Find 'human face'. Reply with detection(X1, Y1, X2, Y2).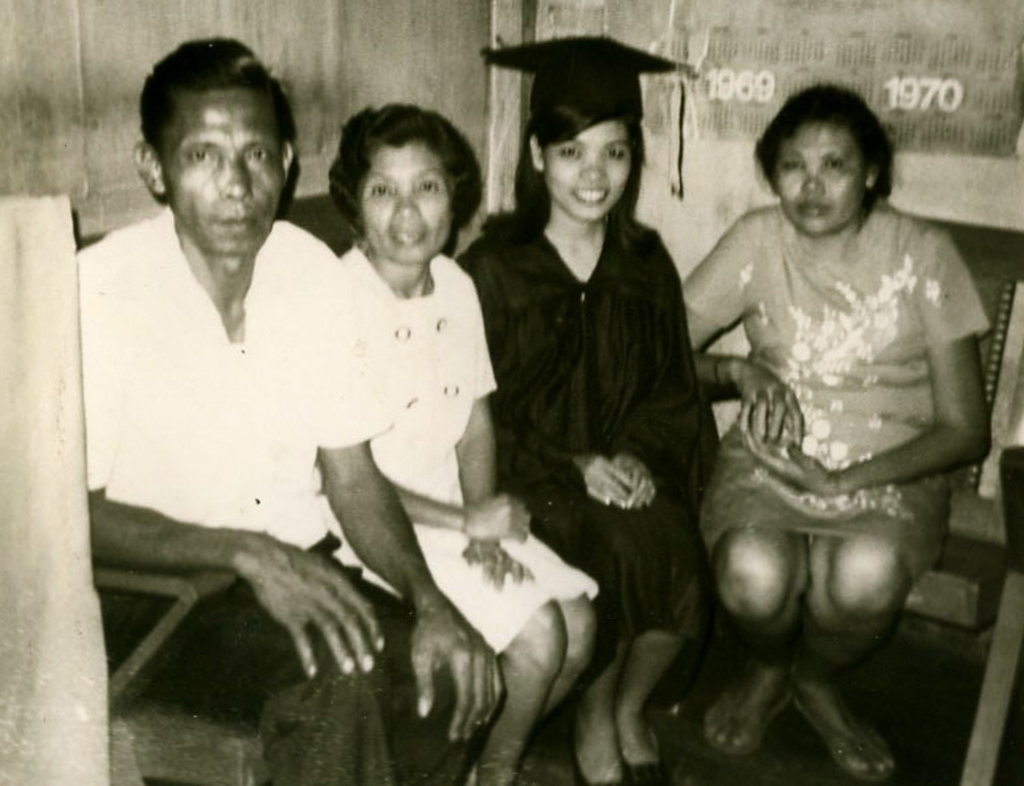
detection(363, 138, 456, 270).
